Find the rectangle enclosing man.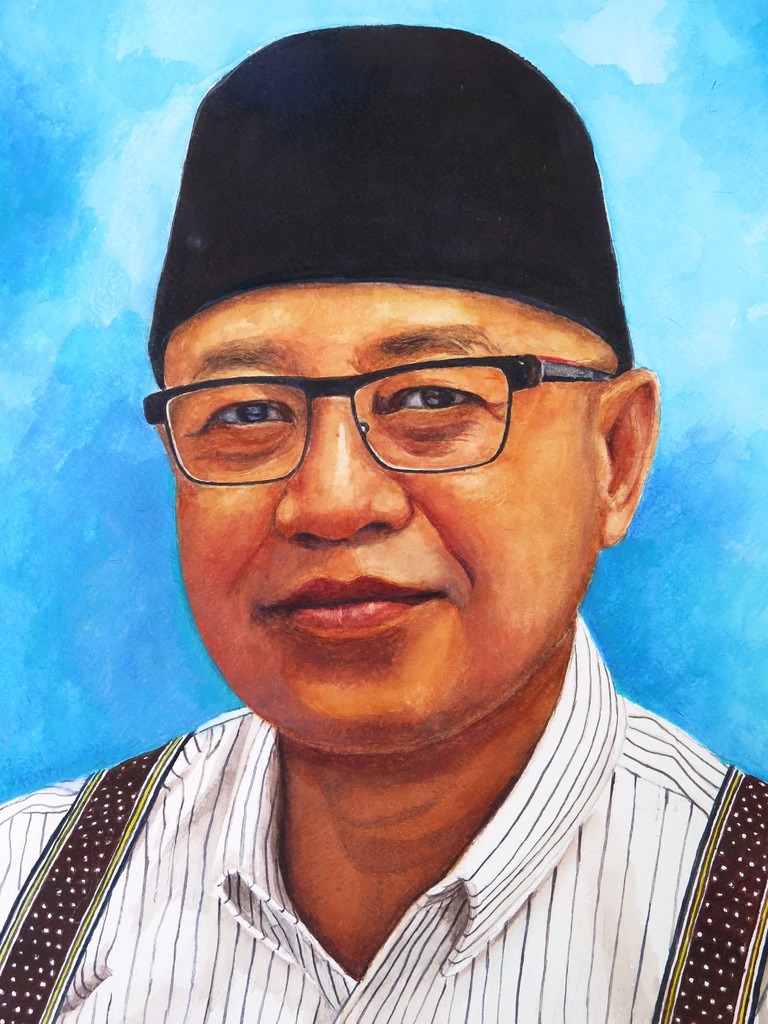
{"left": 0, "top": 44, "right": 767, "bottom": 1023}.
